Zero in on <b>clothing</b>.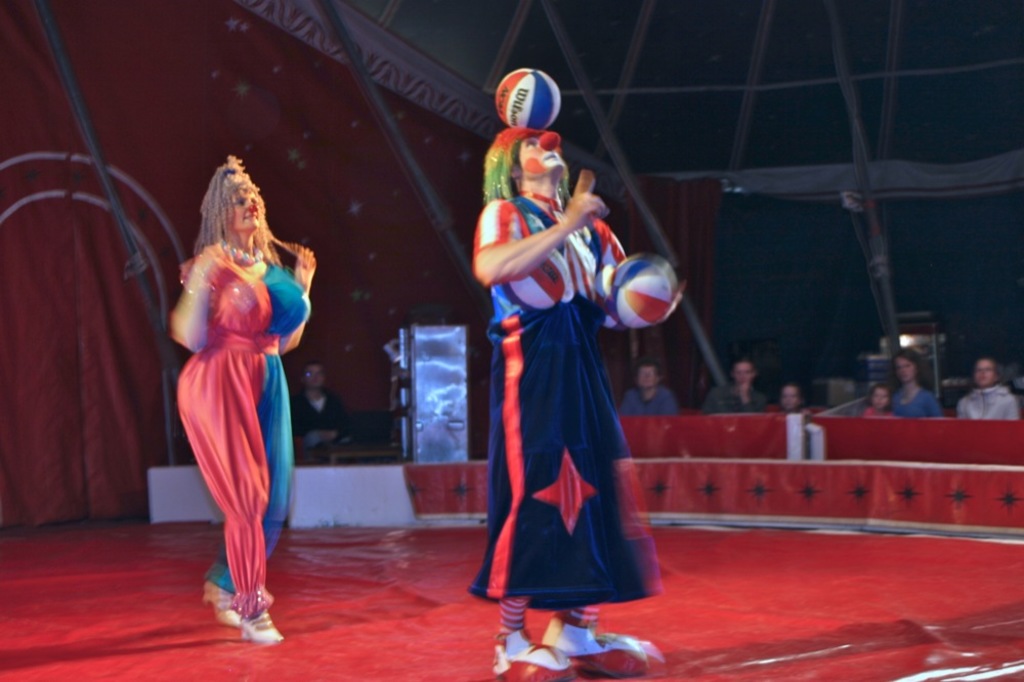
Zeroed in: <bbox>291, 394, 351, 453</bbox>.
